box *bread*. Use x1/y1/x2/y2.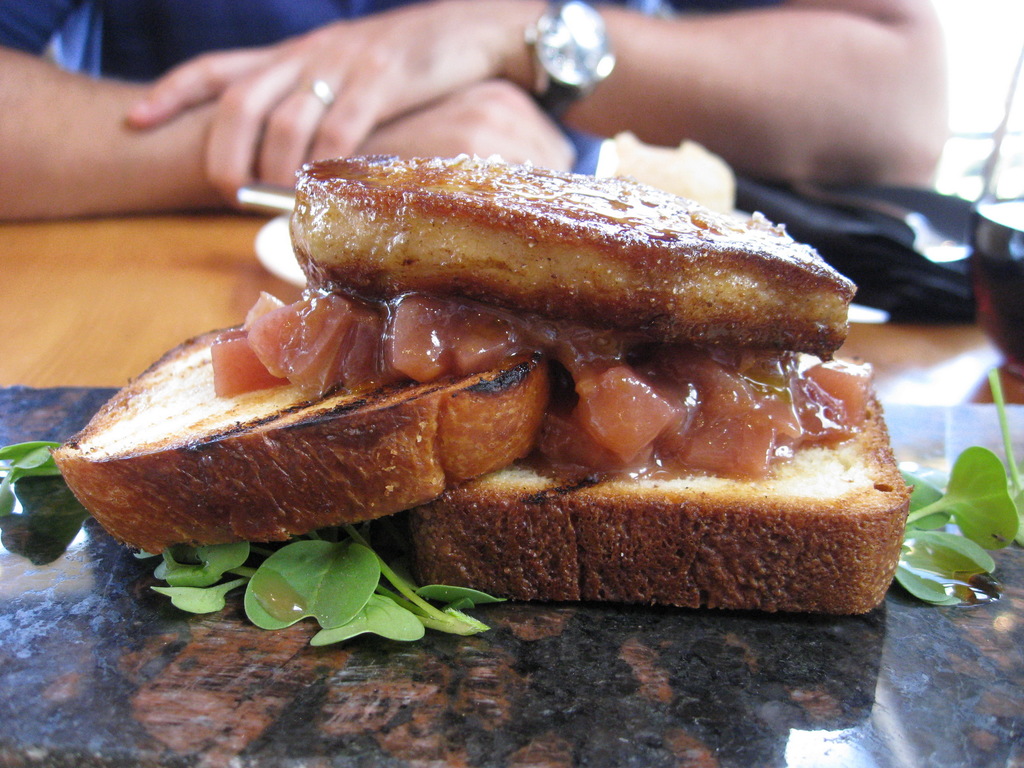
49/321/548/557.
